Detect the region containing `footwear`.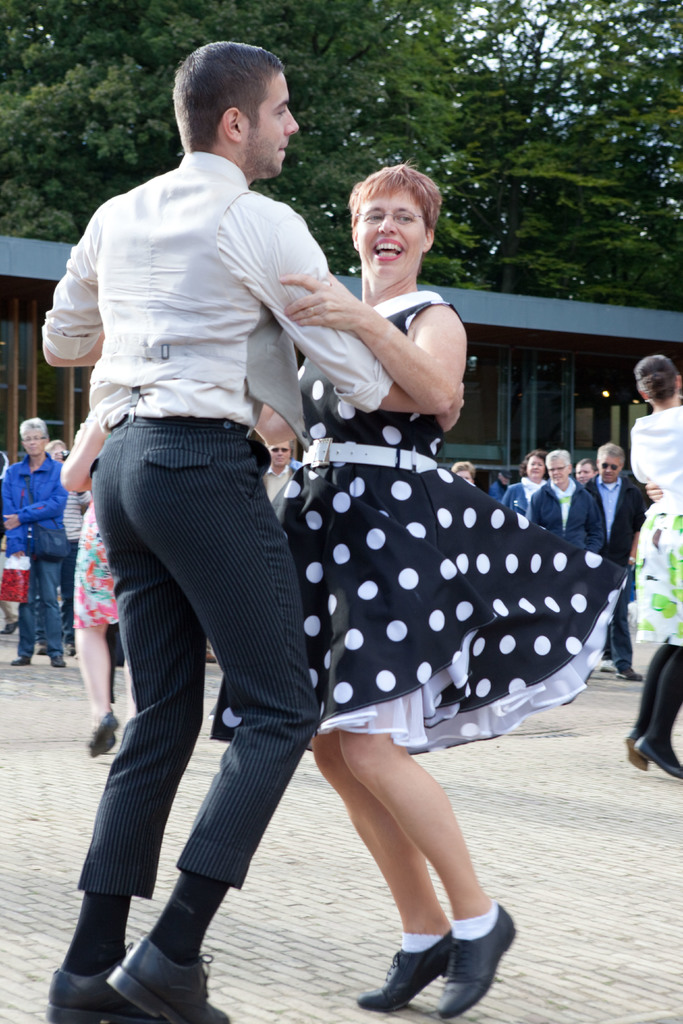
x1=52, y1=652, x2=67, y2=671.
